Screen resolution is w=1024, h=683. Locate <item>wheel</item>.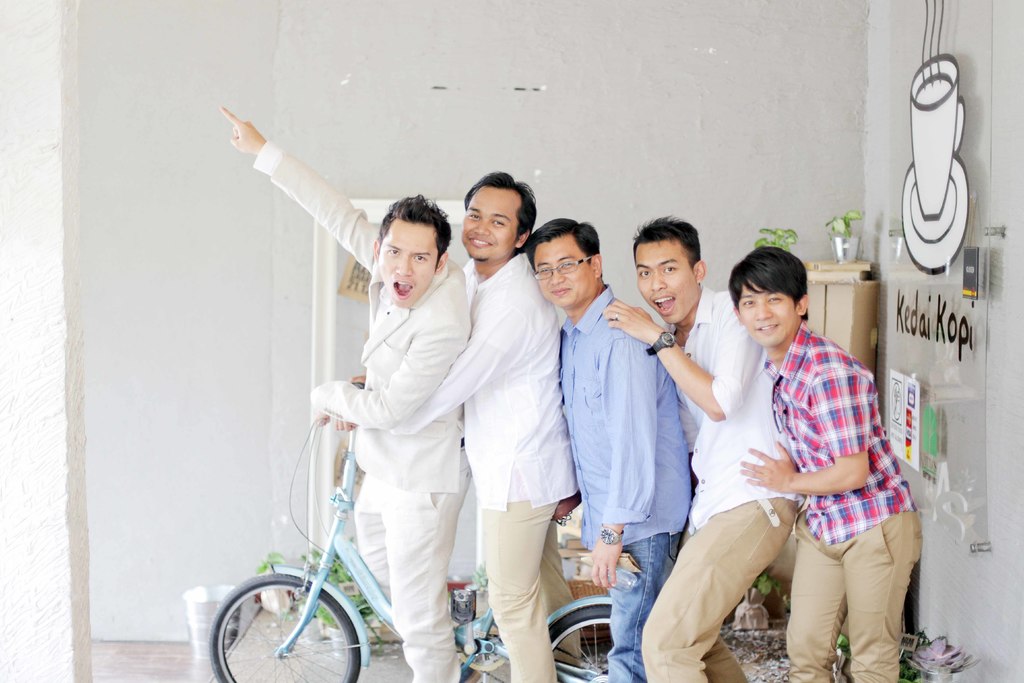
<region>210, 573, 358, 682</region>.
